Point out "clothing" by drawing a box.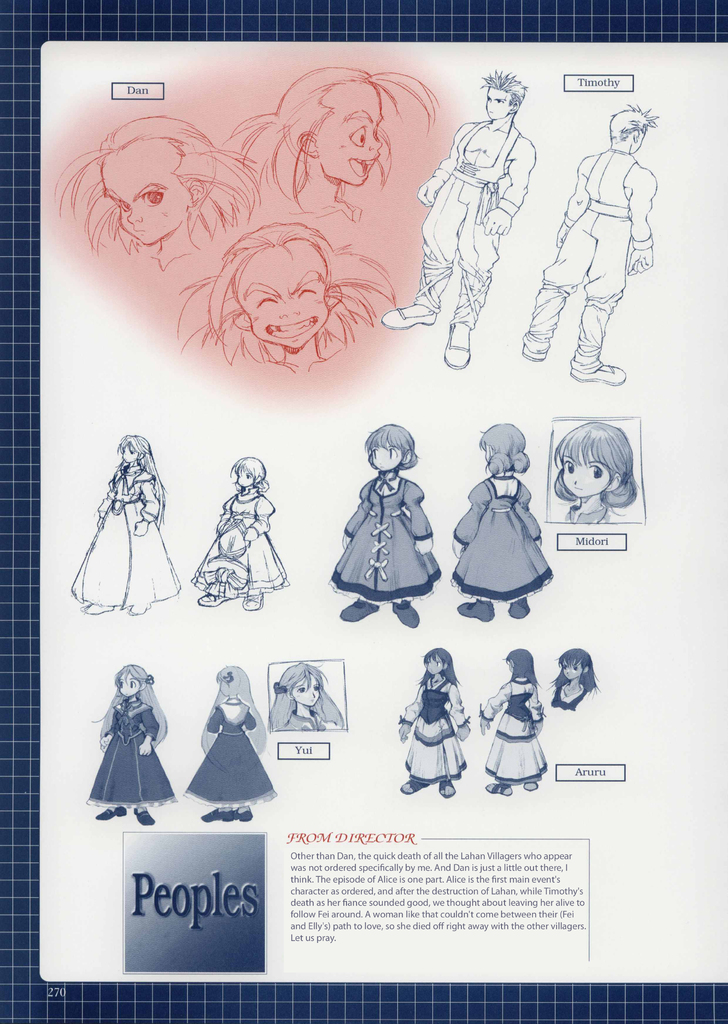
bbox=(185, 487, 288, 595).
